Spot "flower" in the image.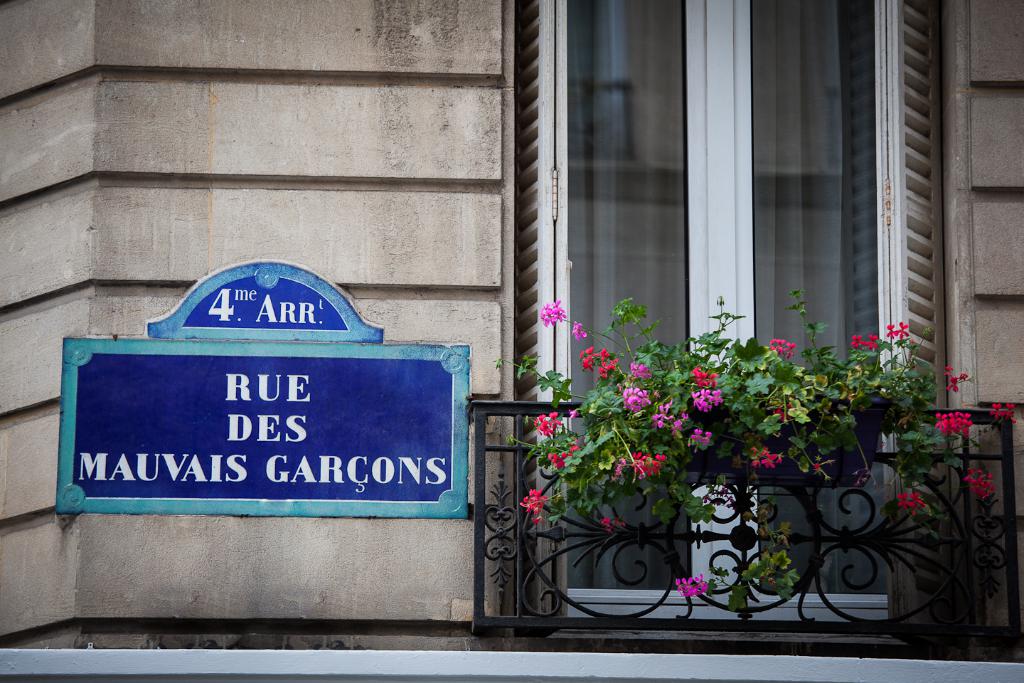
"flower" found at {"left": 850, "top": 329, "right": 870, "bottom": 349}.
